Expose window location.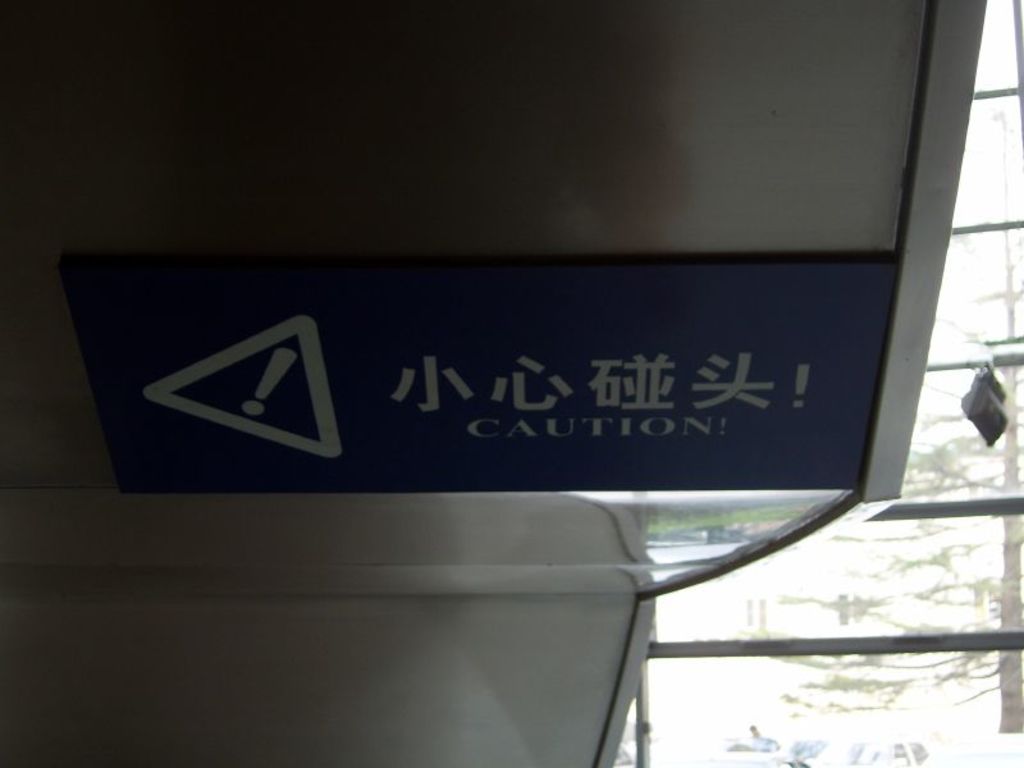
Exposed at Rect(646, 648, 1023, 767).
